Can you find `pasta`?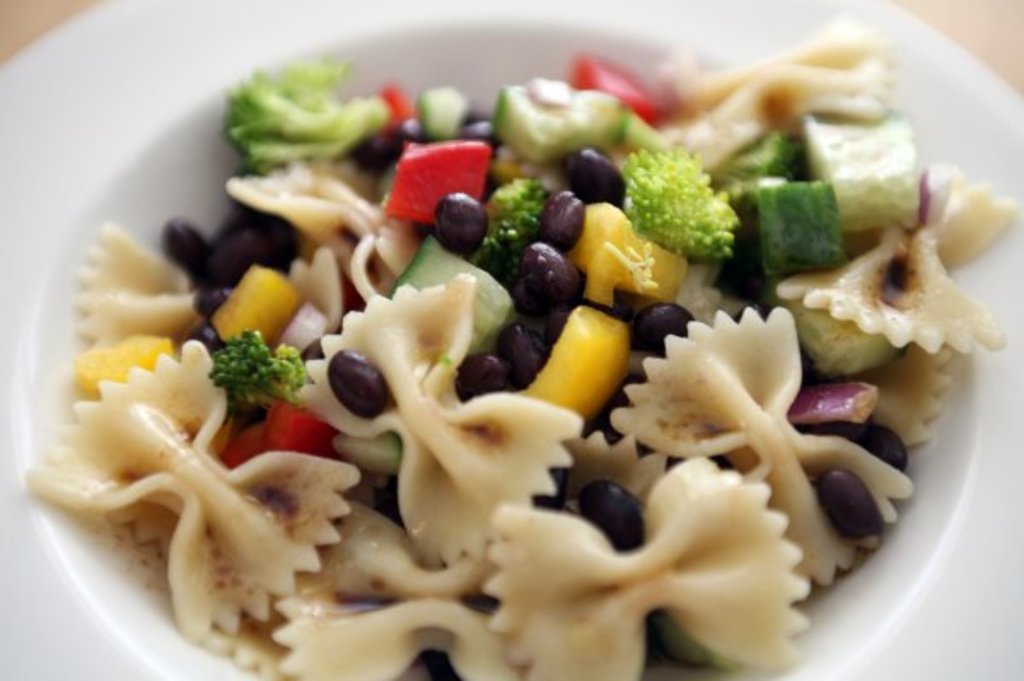
Yes, bounding box: (left=27, top=17, right=1014, bottom=679).
